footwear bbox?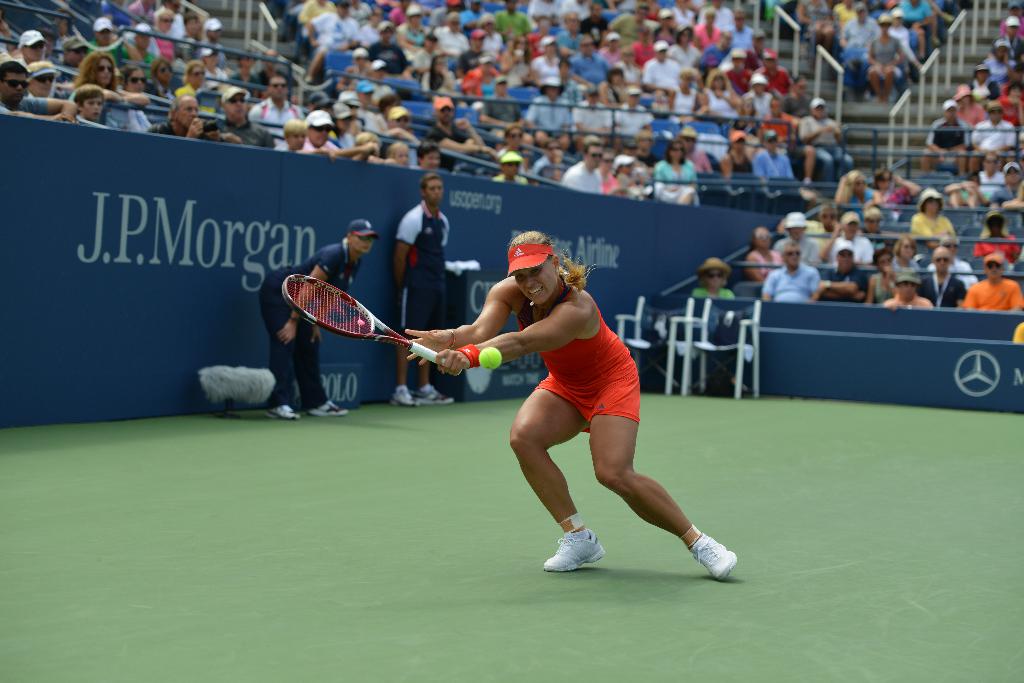
[x1=414, y1=385, x2=453, y2=403]
